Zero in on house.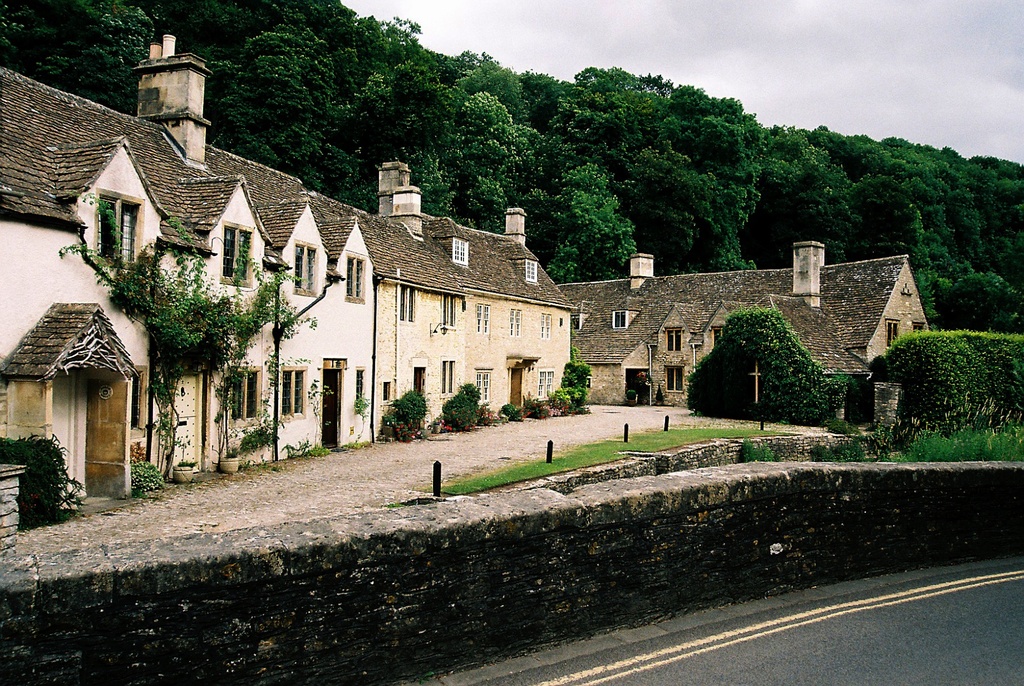
Zeroed in: Rect(0, 35, 376, 529).
